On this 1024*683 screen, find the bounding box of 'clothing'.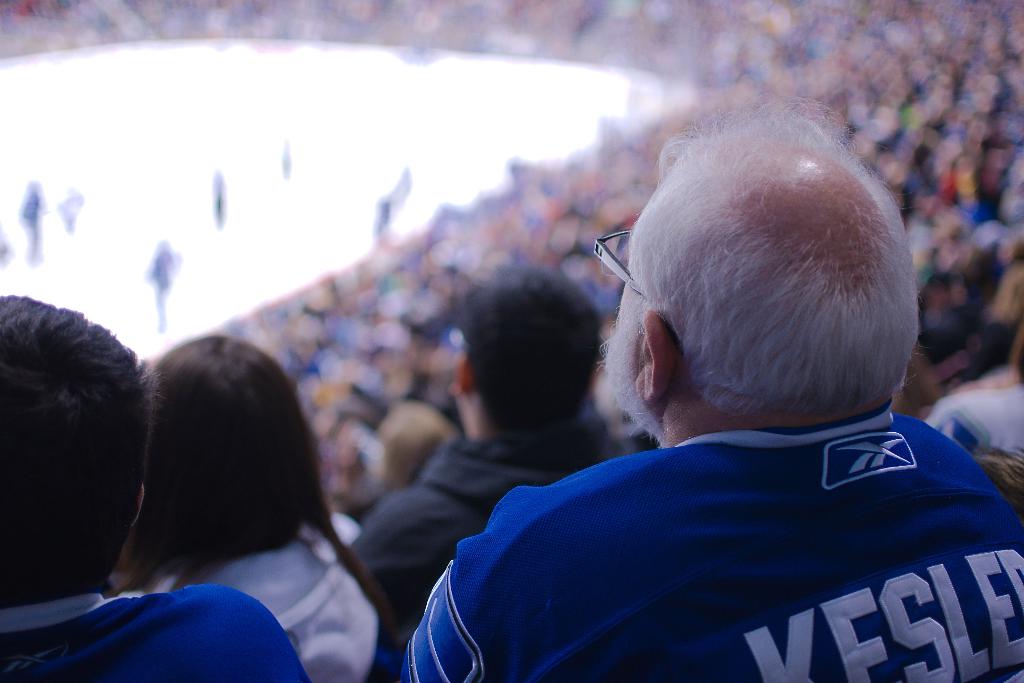
Bounding box: left=159, top=534, right=380, bottom=682.
